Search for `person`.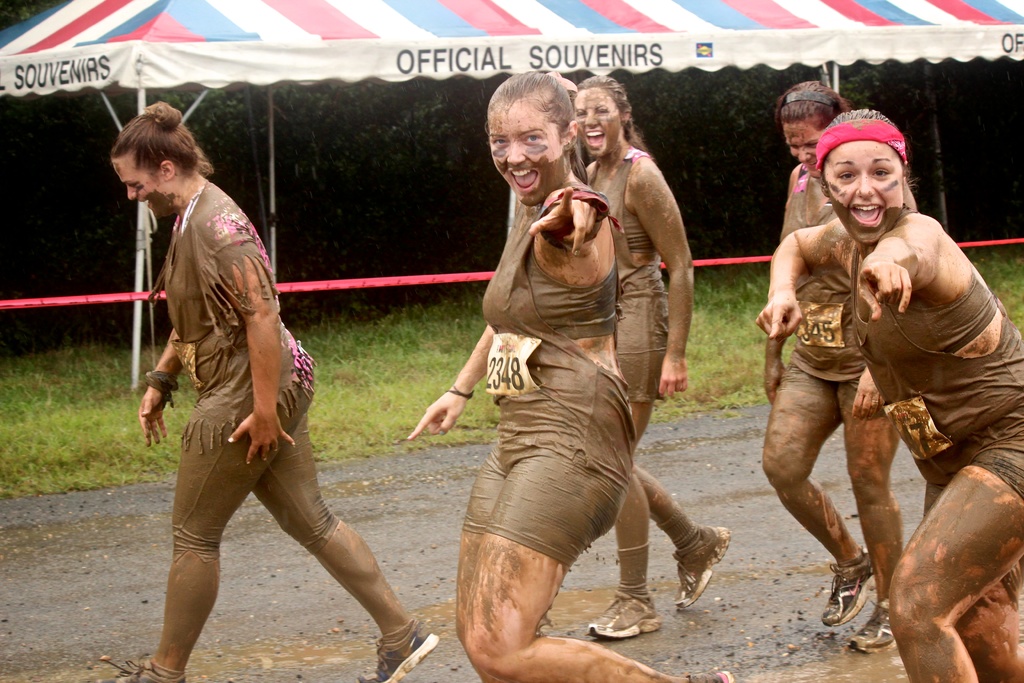
Found at rect(110, 99, 439, 682).
